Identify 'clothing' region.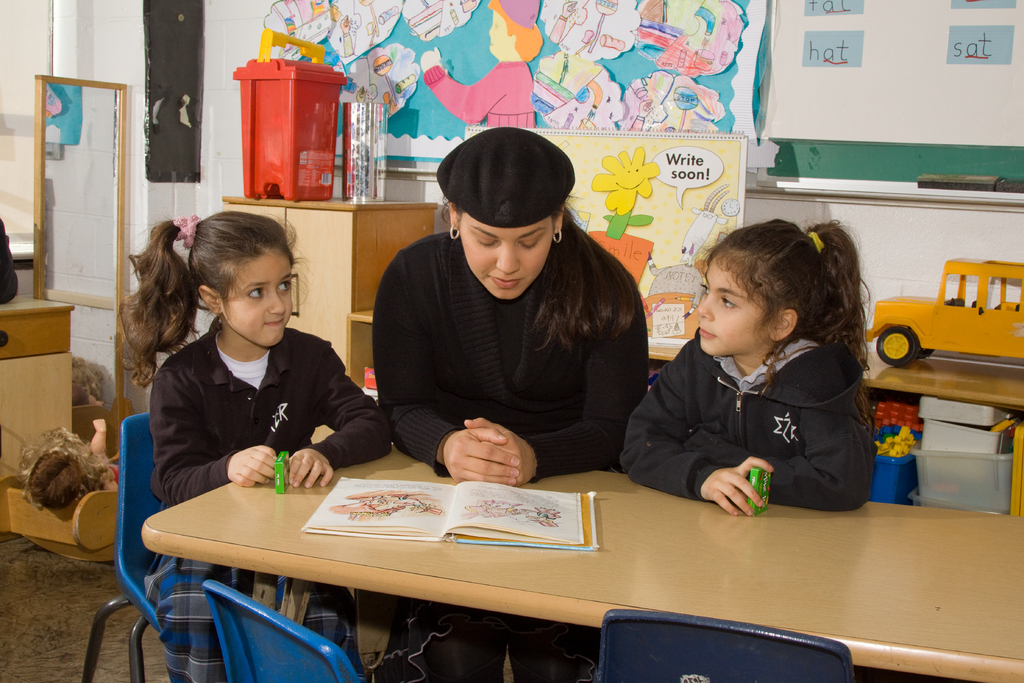
Region: bbox=[633, 326, 904, 510].
